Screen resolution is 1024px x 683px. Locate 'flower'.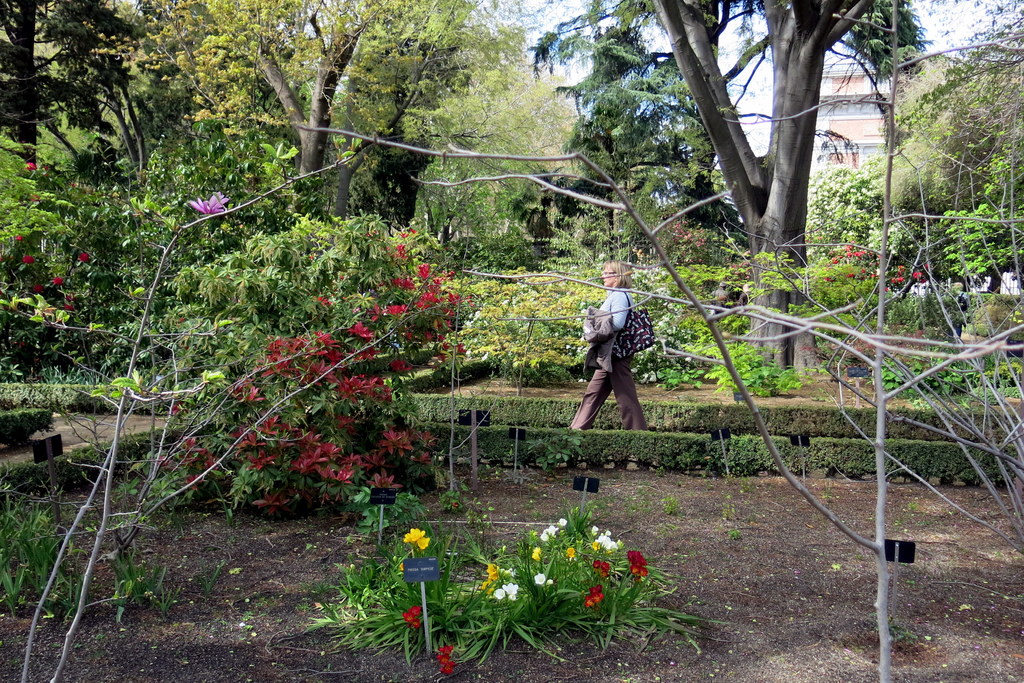
box=[504, 582, 519, 593].
